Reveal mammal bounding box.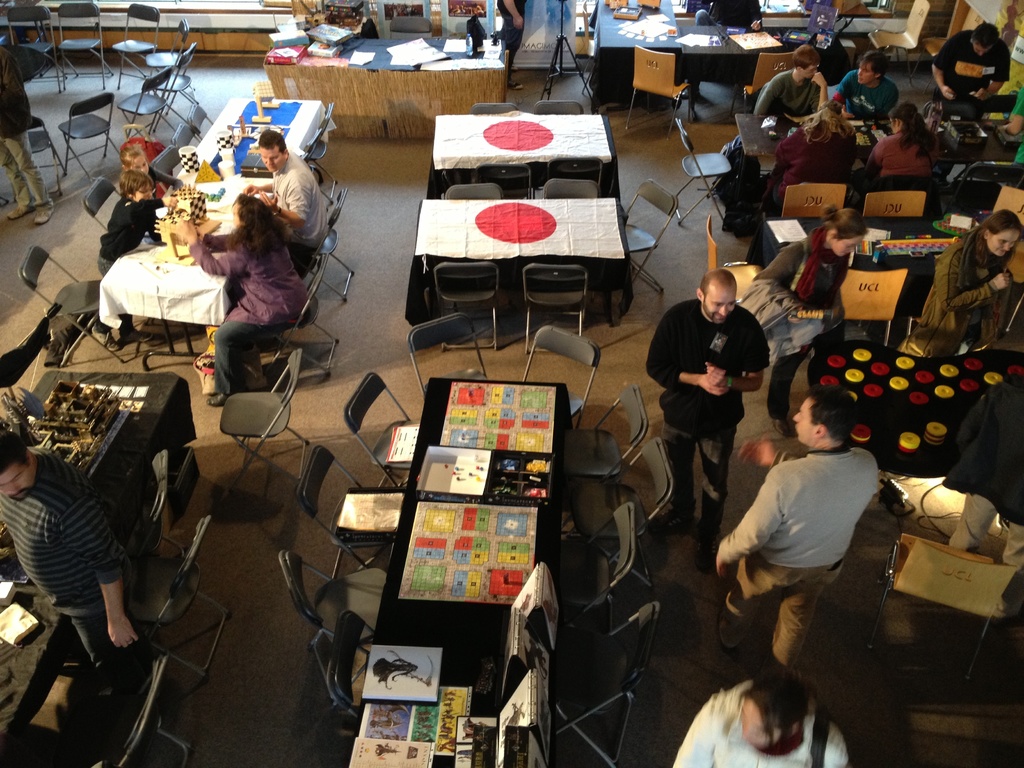
Revealed: l=650, t=272, r=772, b=530.
